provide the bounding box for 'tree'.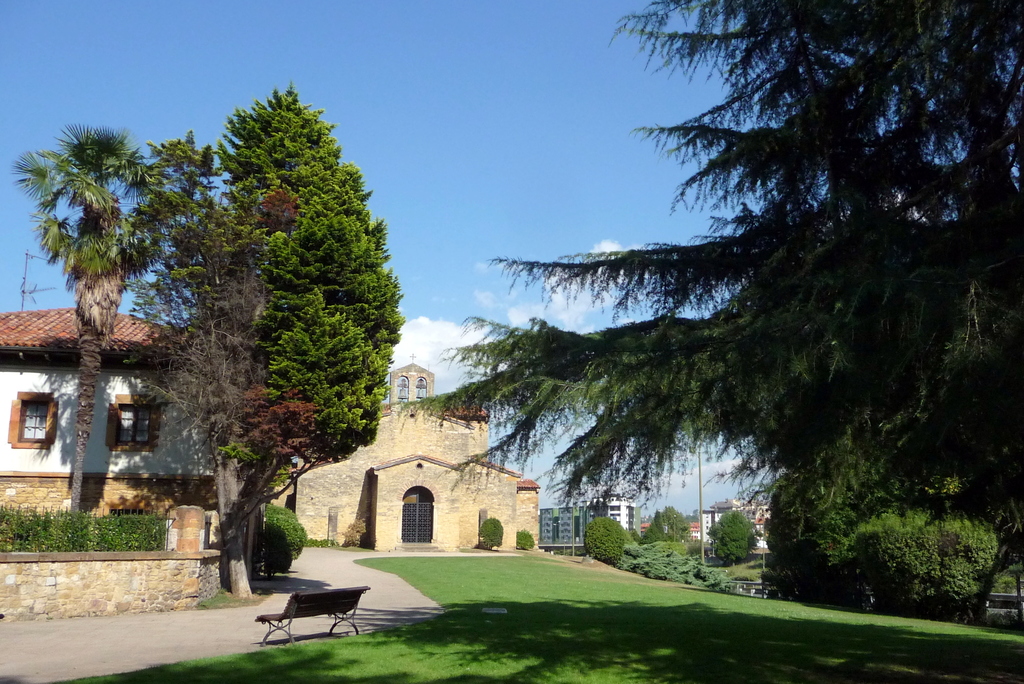
left=383, top=1, right=1023, bottom=557.
